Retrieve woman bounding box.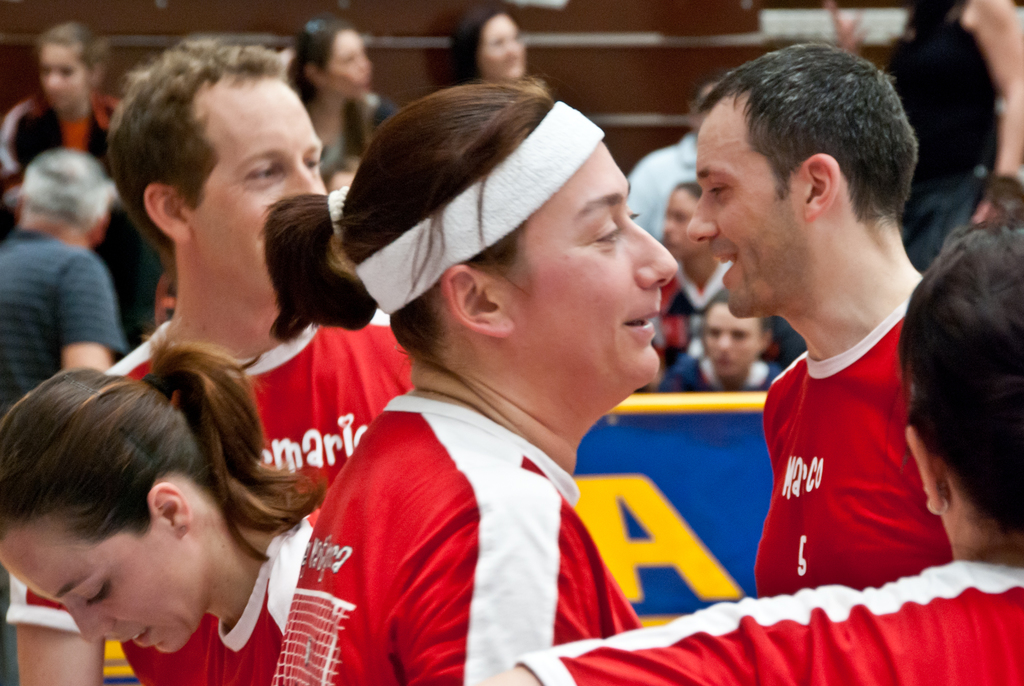
Bounding box: 438:8:535:83.
